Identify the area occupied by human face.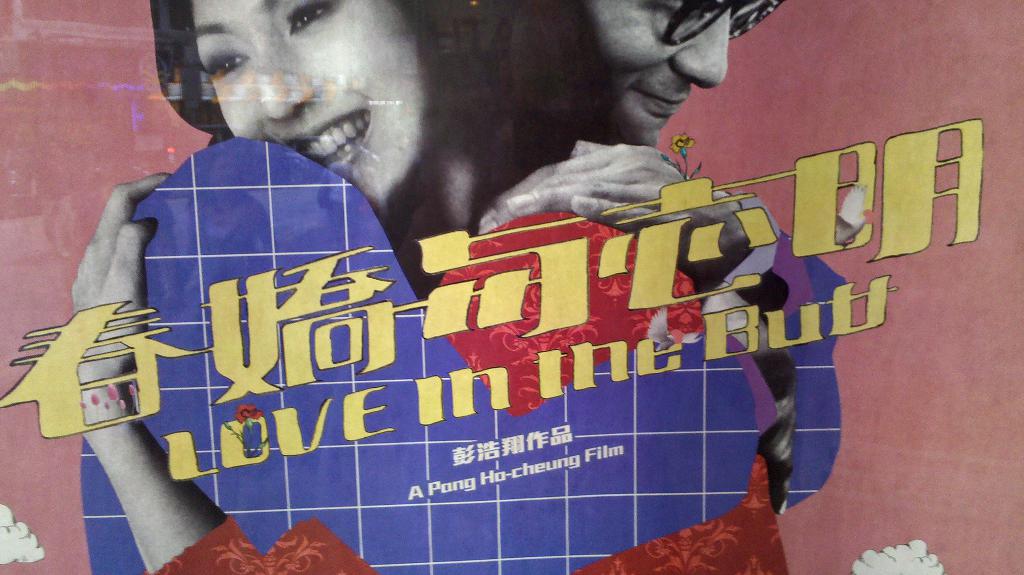
Area: Rect(193, 0, 449, 211).
